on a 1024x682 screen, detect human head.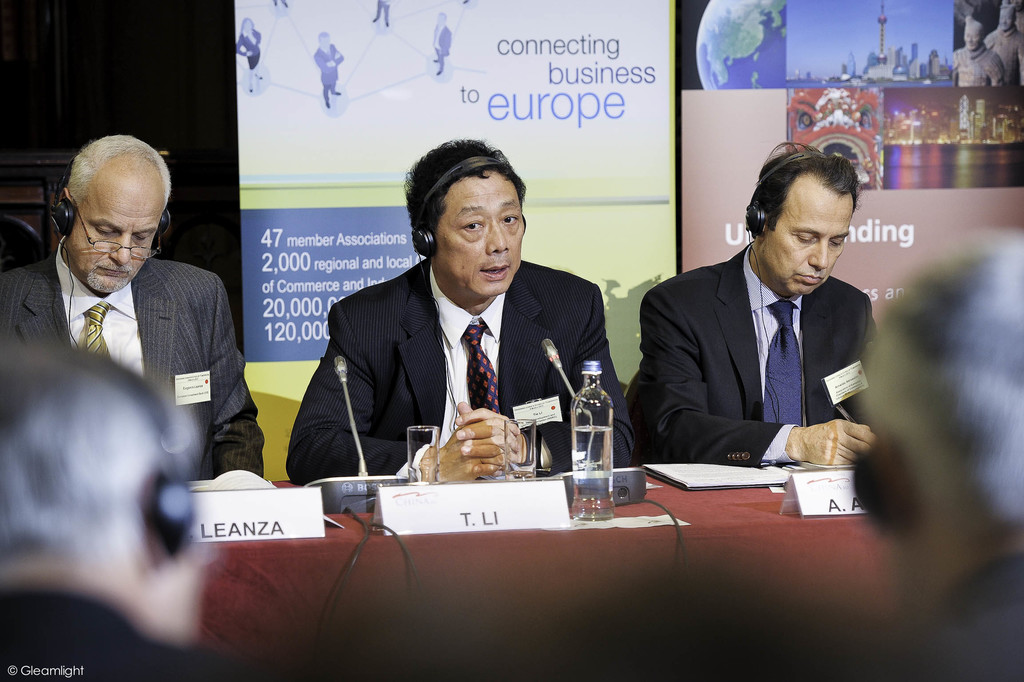
[x1=1, y1=342, x2=215, y2=650].
